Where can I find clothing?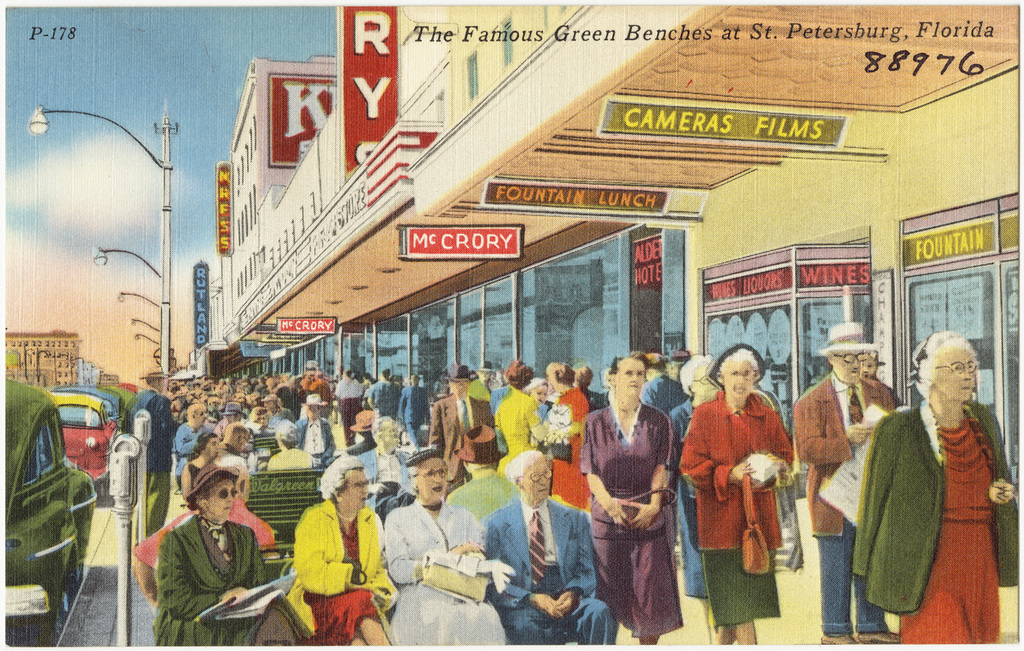
You can find it at left=427, top=401, right=493, bottom=493.
